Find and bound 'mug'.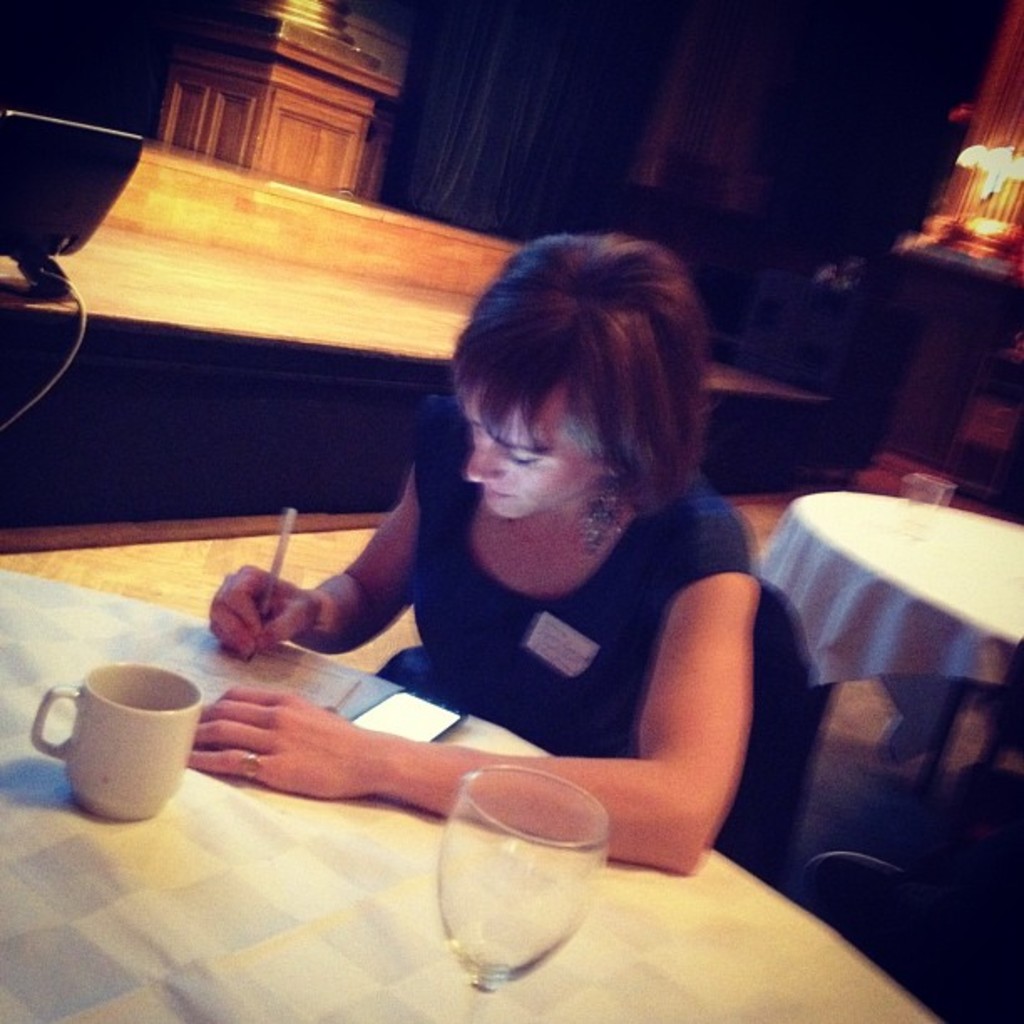
Bound: (28,664,207,823).
